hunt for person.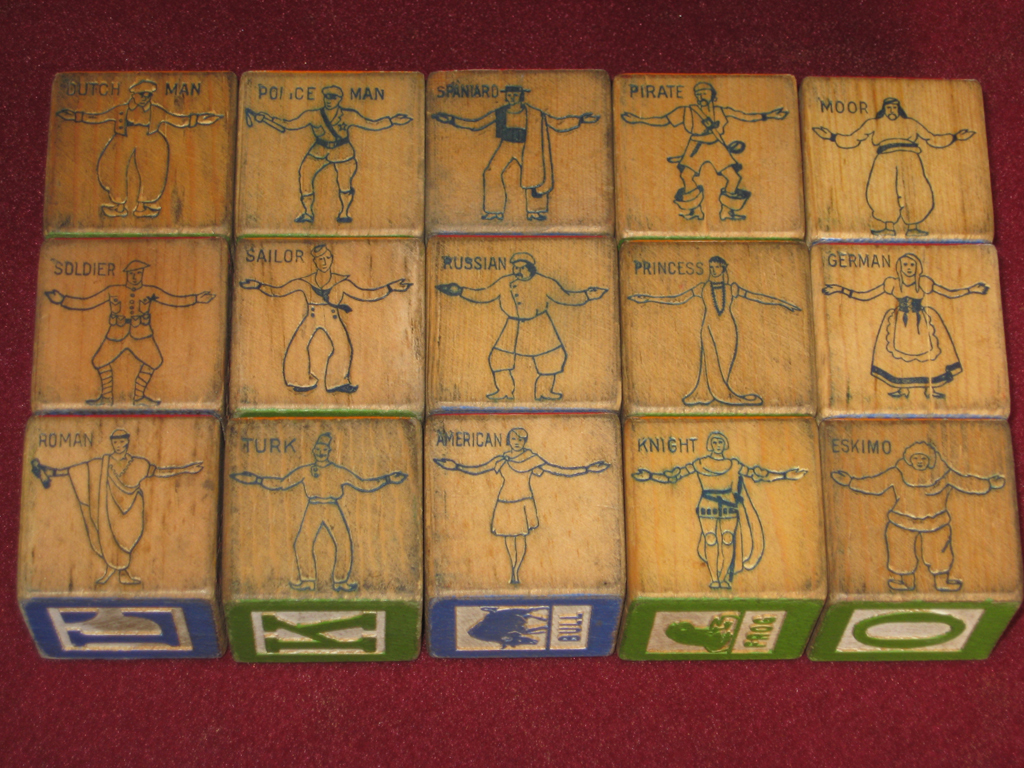
Hunted down at <bbox>820, 255, 991, 403</bbox>.
